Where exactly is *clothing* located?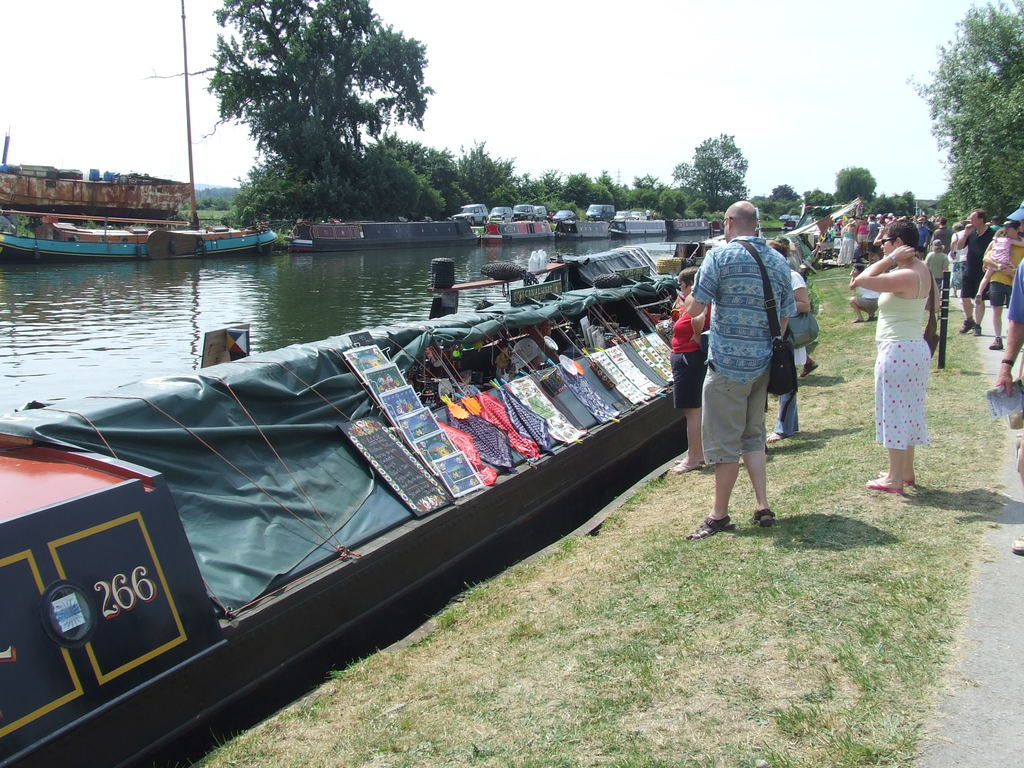
Its bounding box is BBox(1008, 256, 1023, 358).
